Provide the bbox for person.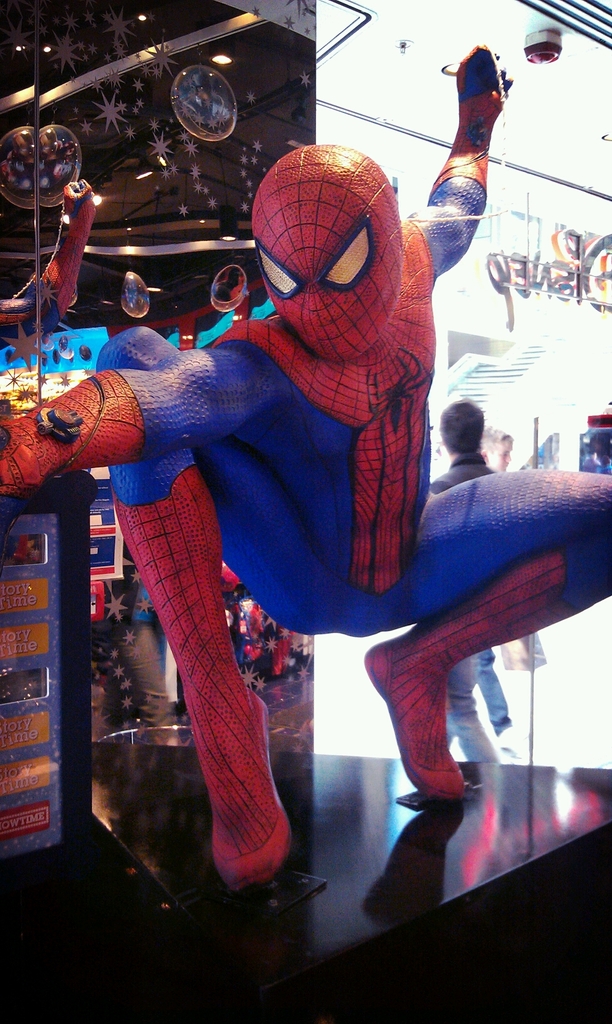
l=74, t=139, r=524, b=851.
